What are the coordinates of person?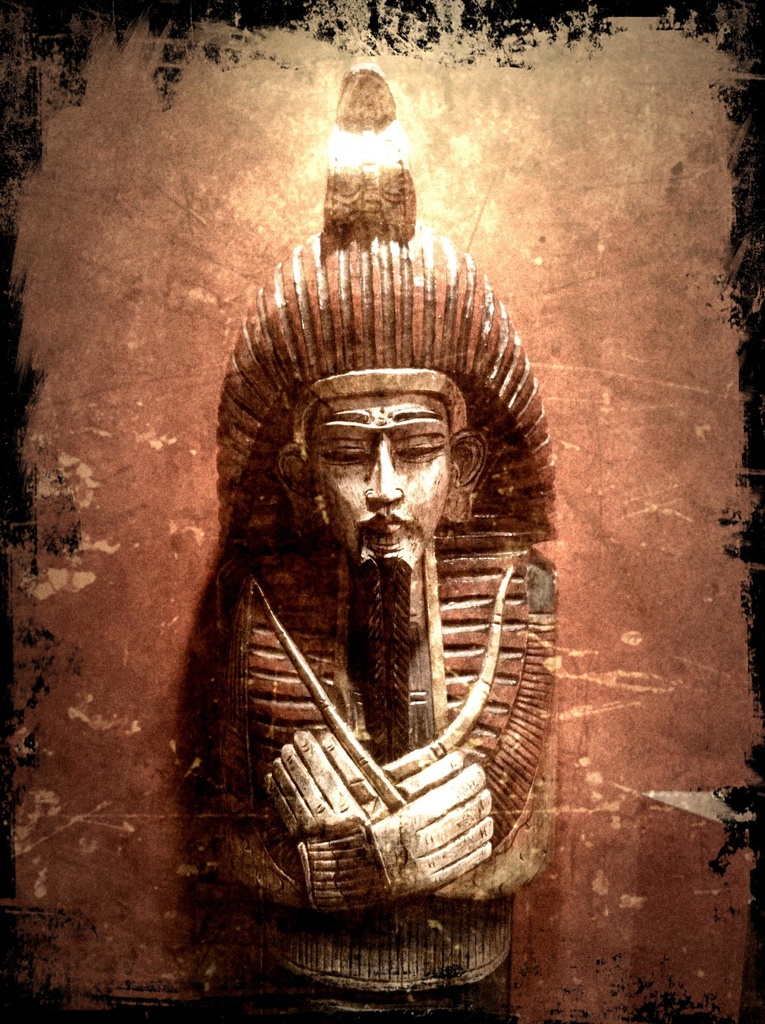
region(209, 218, 561, 1023).
